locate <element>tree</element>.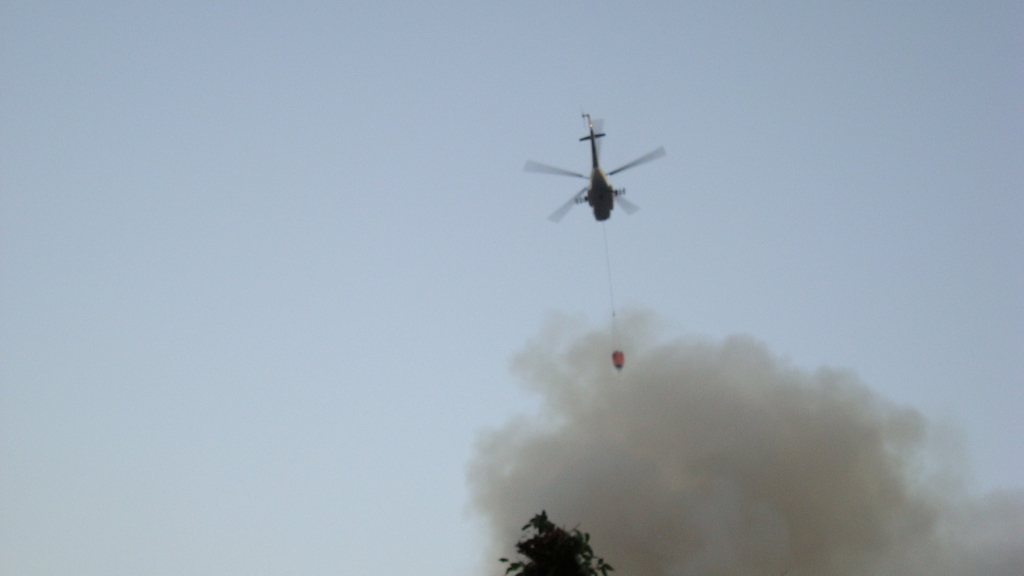
Bounding box: region(500, 510, 615, 575).
